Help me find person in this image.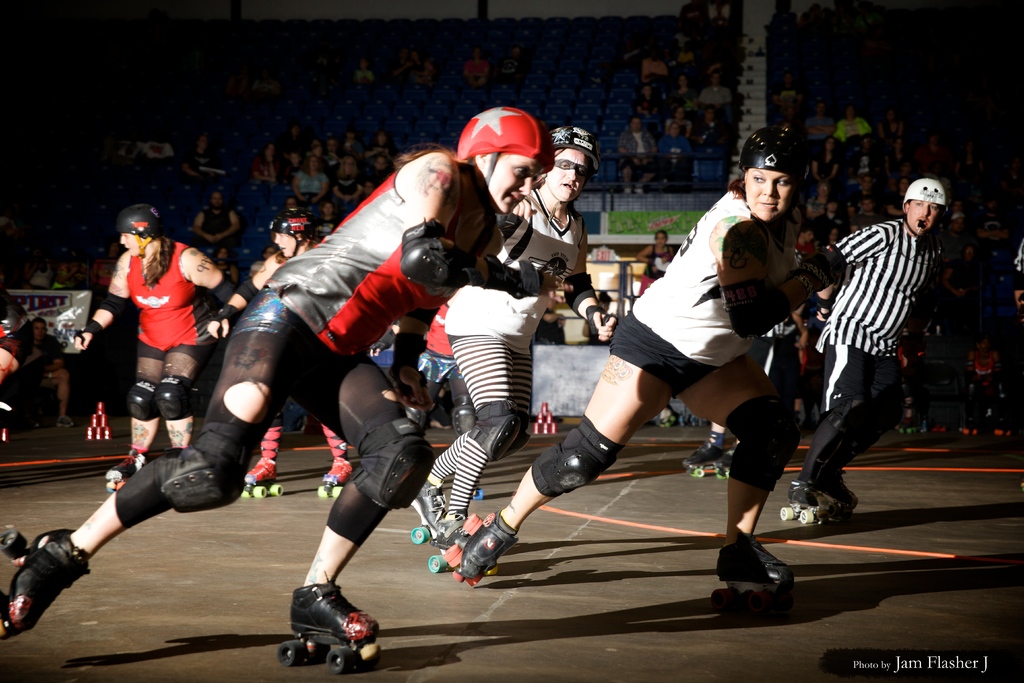
Found it: l=465, t=125, r=796, b=589.
